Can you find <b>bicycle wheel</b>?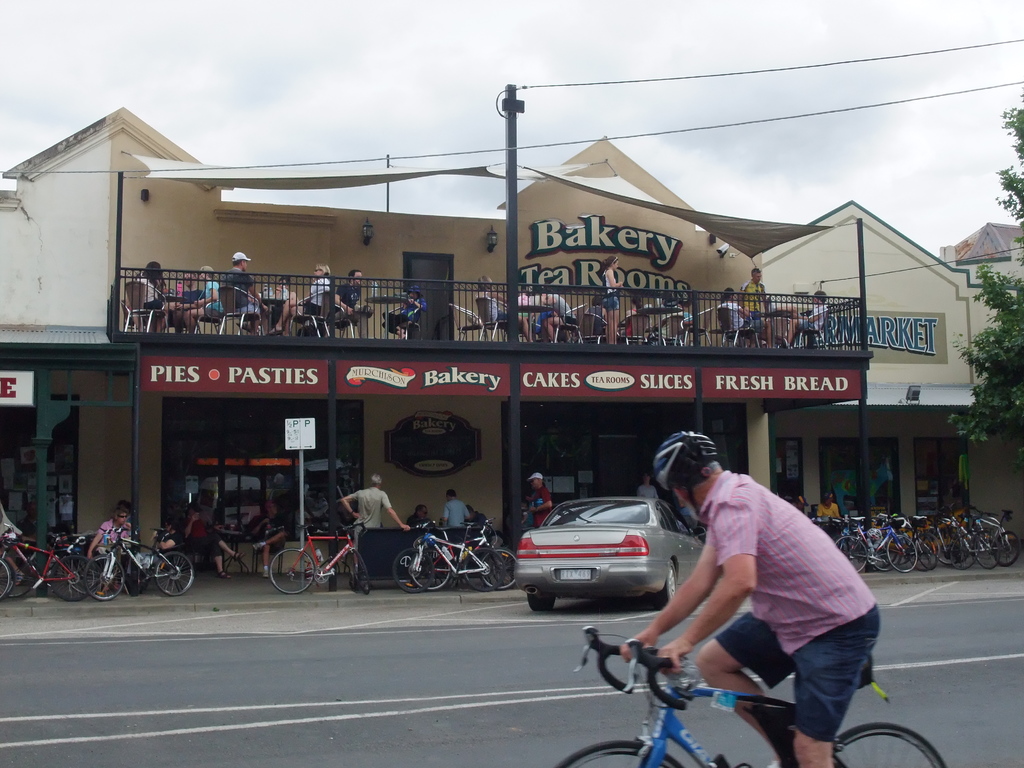
Yes, bounding box: (478, 547, 522, 589).
